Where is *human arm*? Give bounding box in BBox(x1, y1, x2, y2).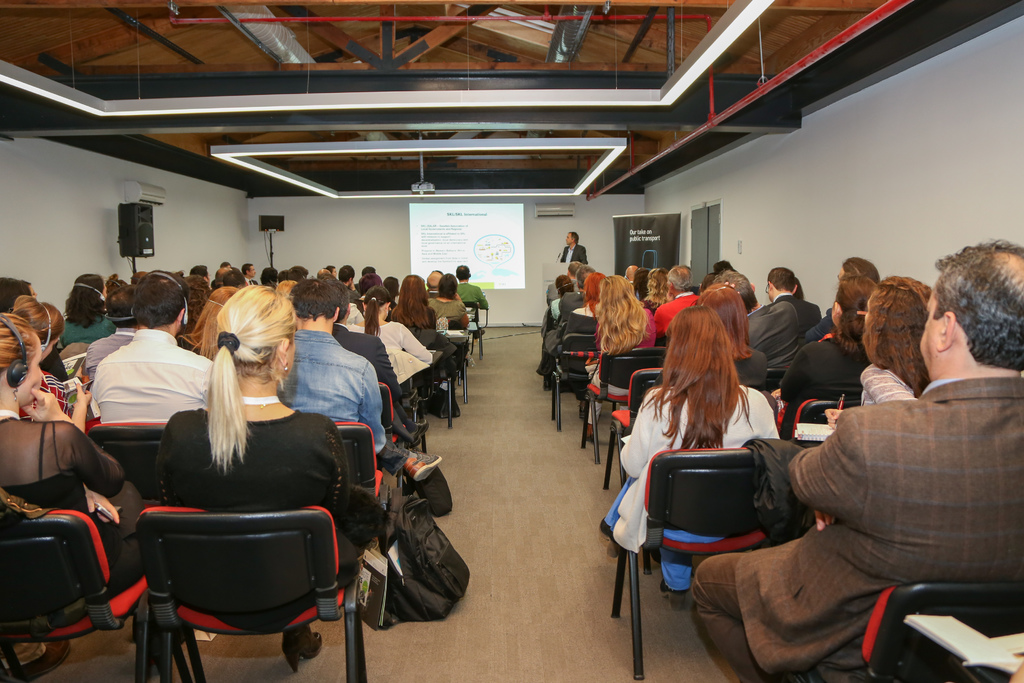
BBox(458, 304, 465, 333).
